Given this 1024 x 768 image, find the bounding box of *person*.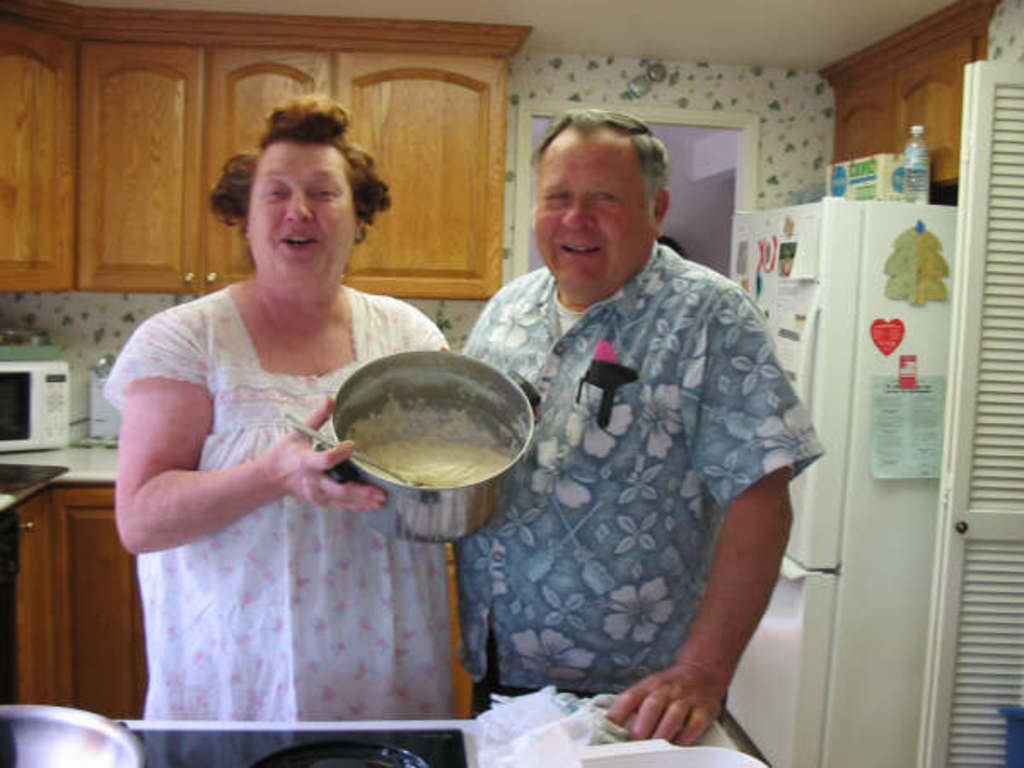
(468,97,816,766).
